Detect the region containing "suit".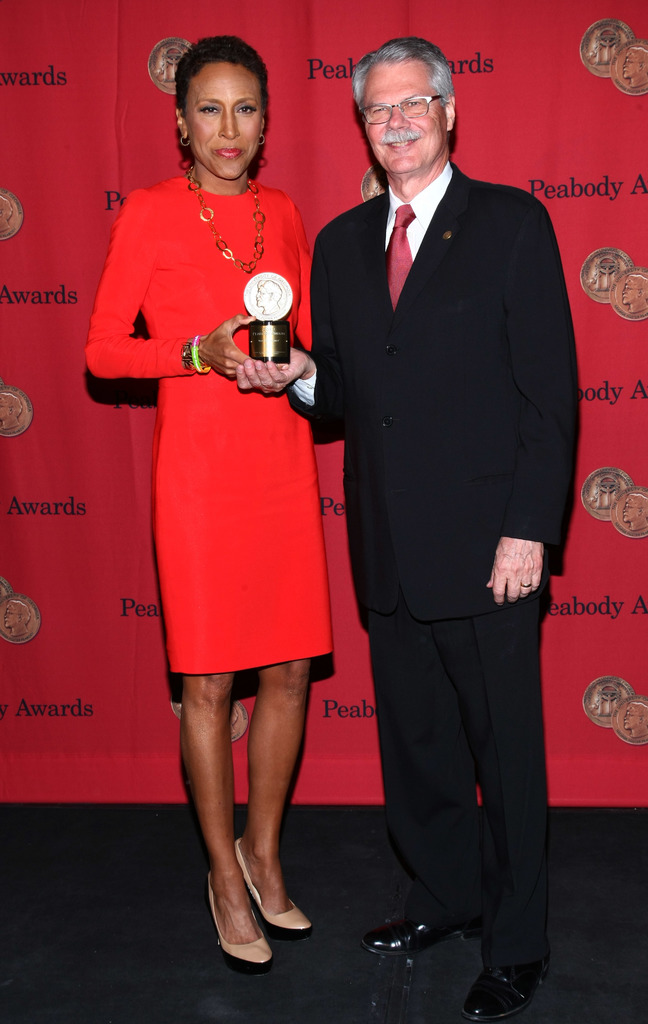
<box>318,13,568,1023</box>.
